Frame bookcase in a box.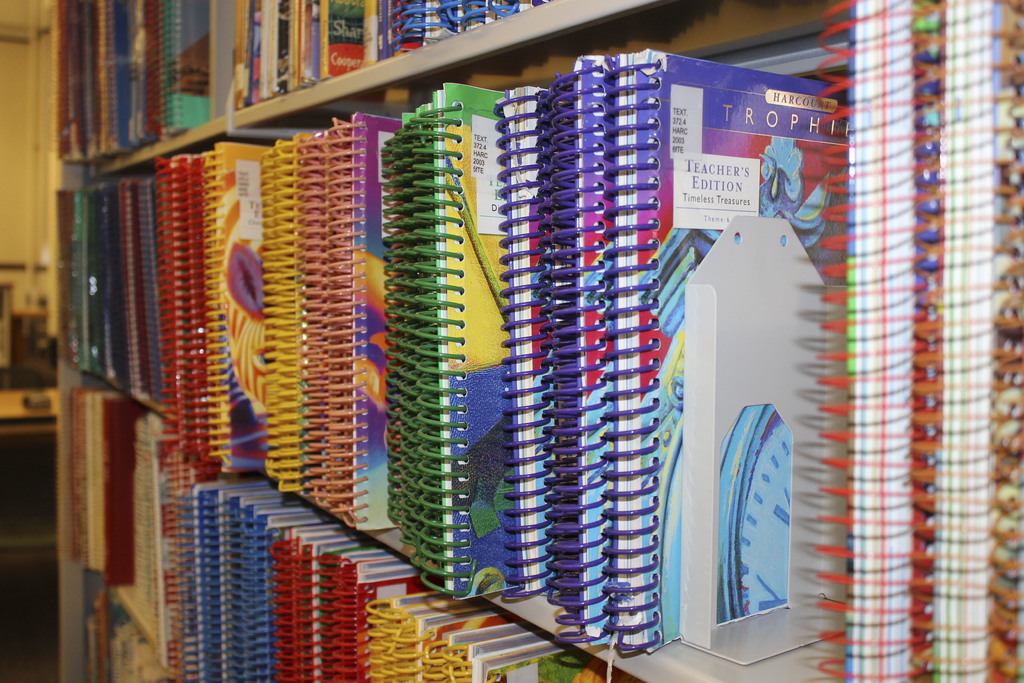
locate(34, 15, 327, 582).
